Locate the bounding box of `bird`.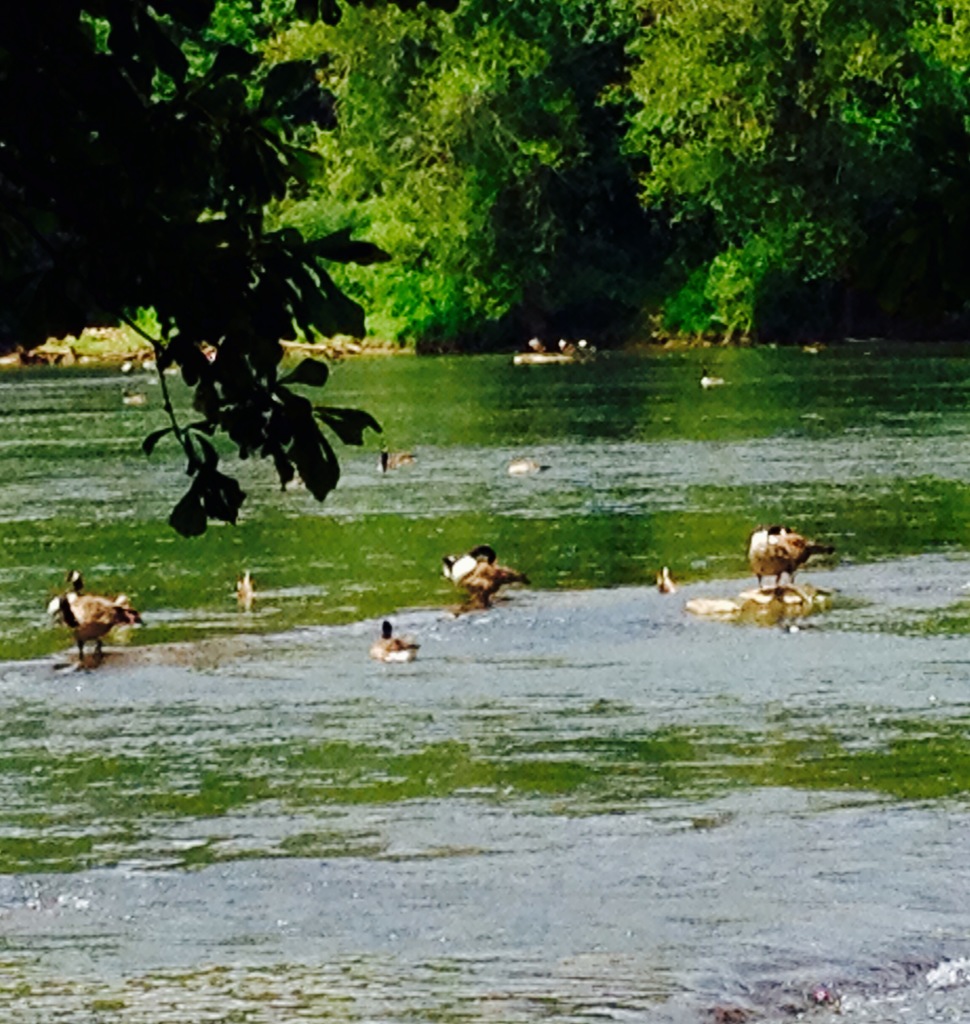
Bounding box: (236,572,264,600).
